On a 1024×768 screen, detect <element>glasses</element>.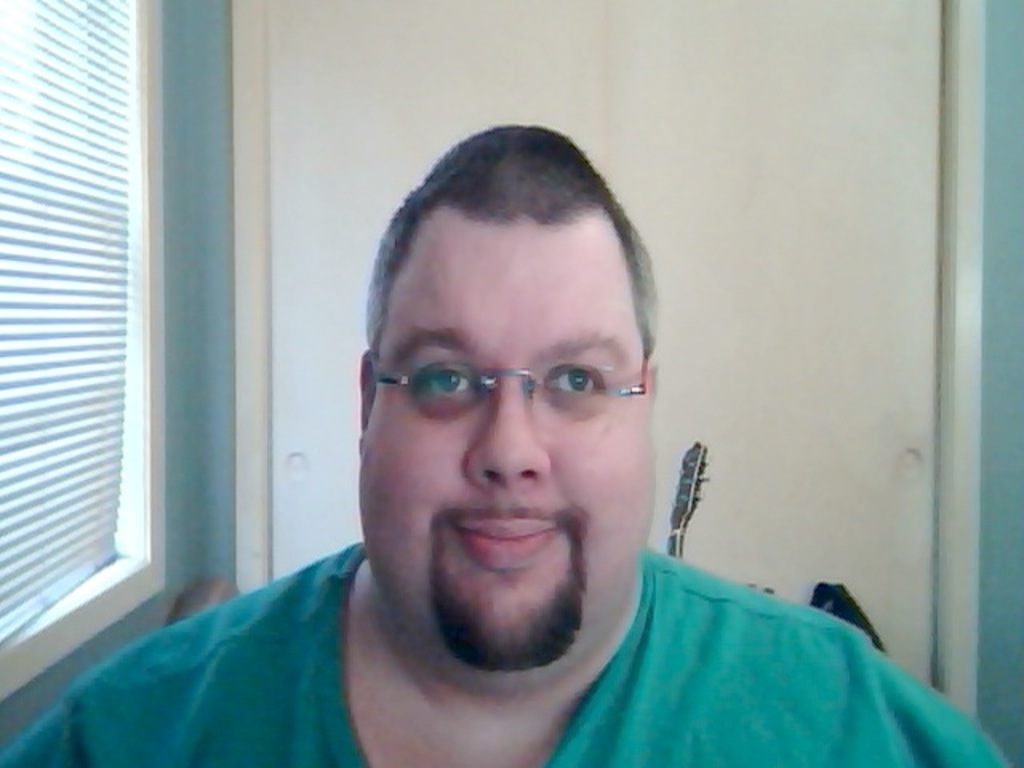
Rect(365, 365, 650, 429).
